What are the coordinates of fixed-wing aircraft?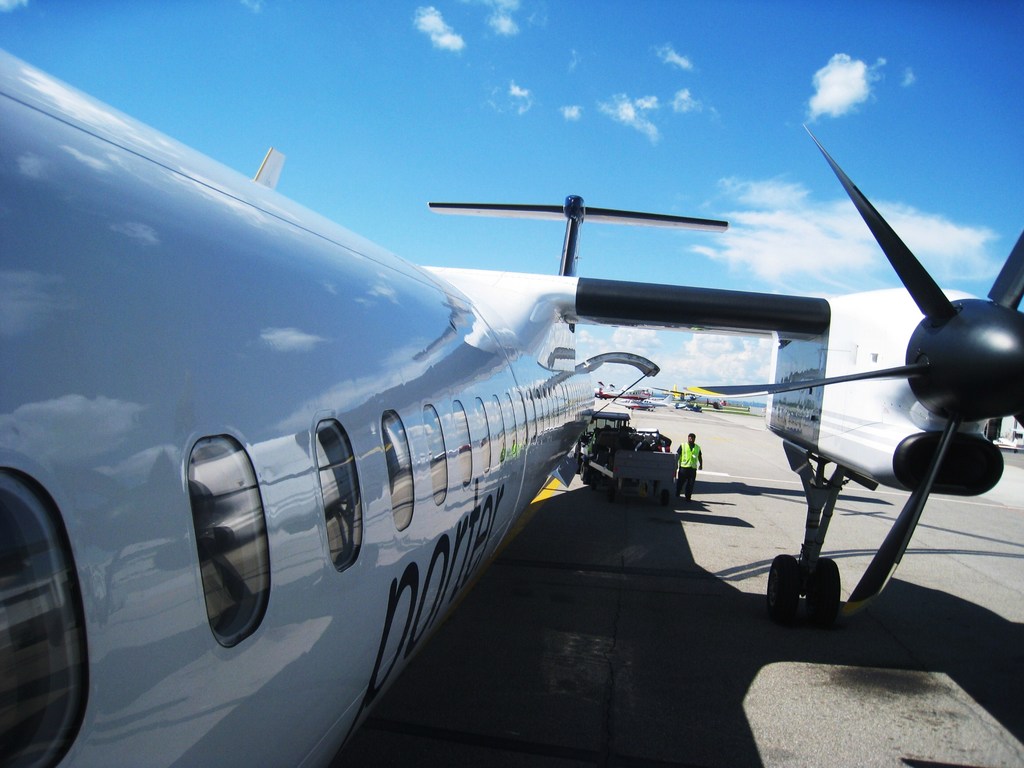
bbox=(659, 381, 739, 413).
